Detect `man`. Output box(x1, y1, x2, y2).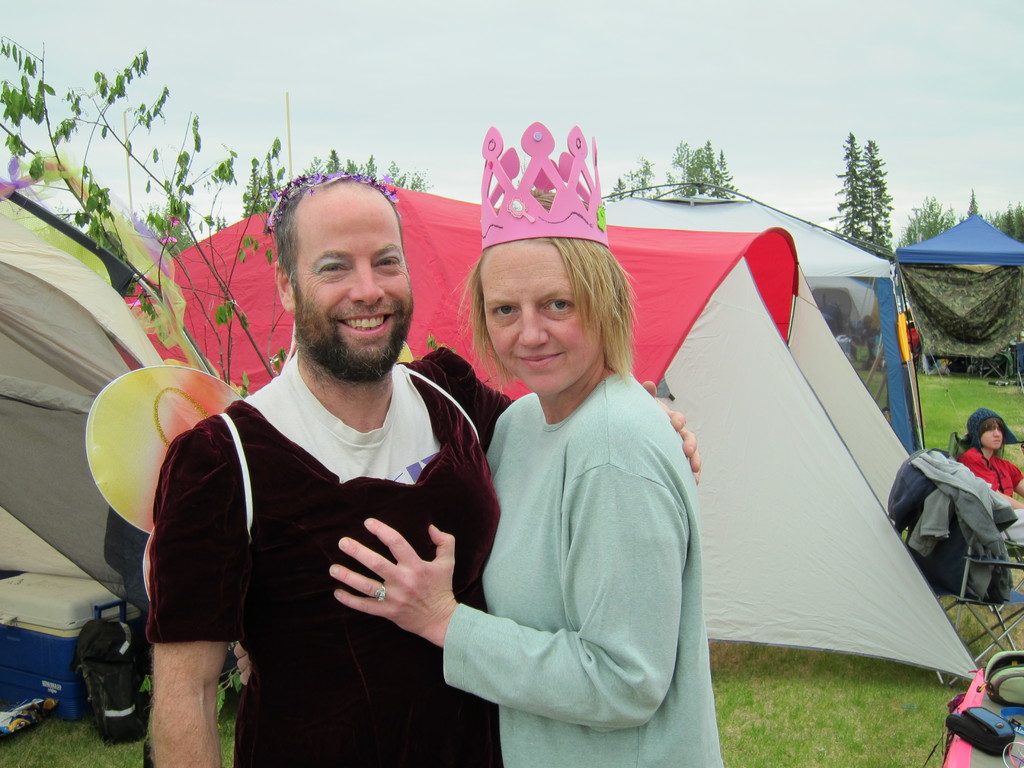
box(147, 163, 704, 767).
